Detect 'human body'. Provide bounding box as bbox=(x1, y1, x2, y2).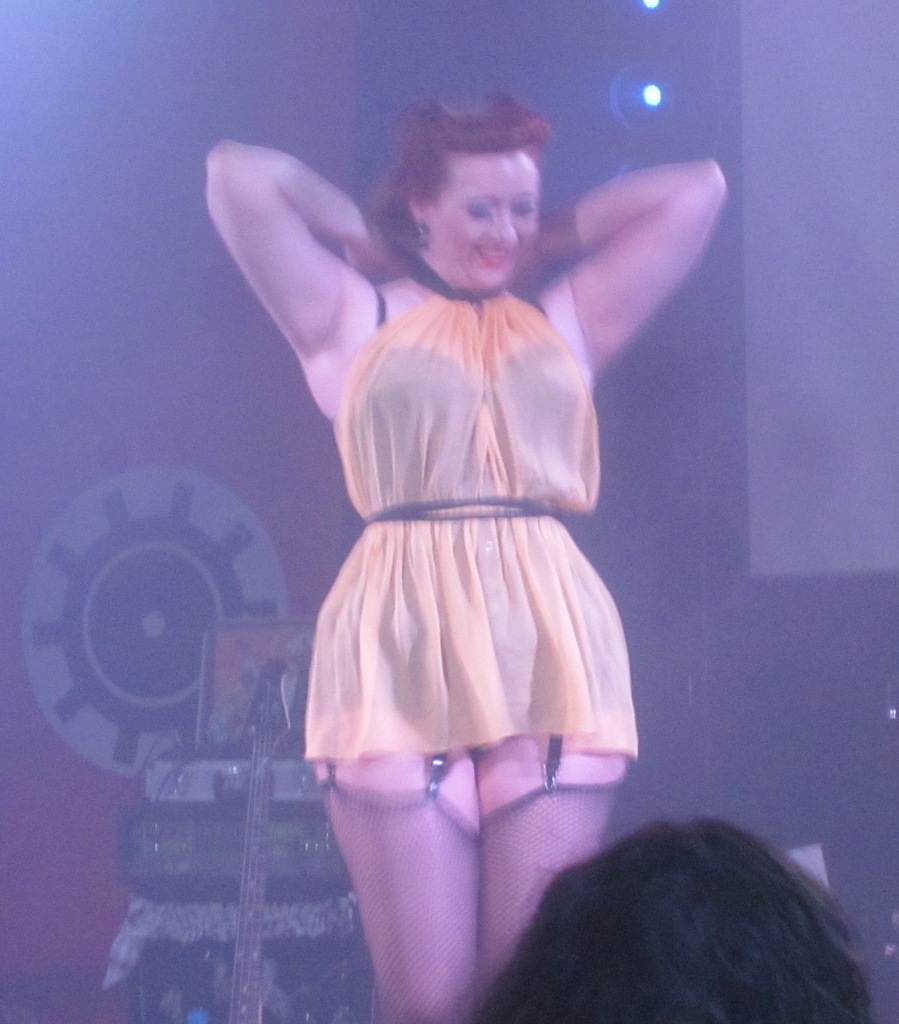
bbox=(477, 811, 865, 1021).
